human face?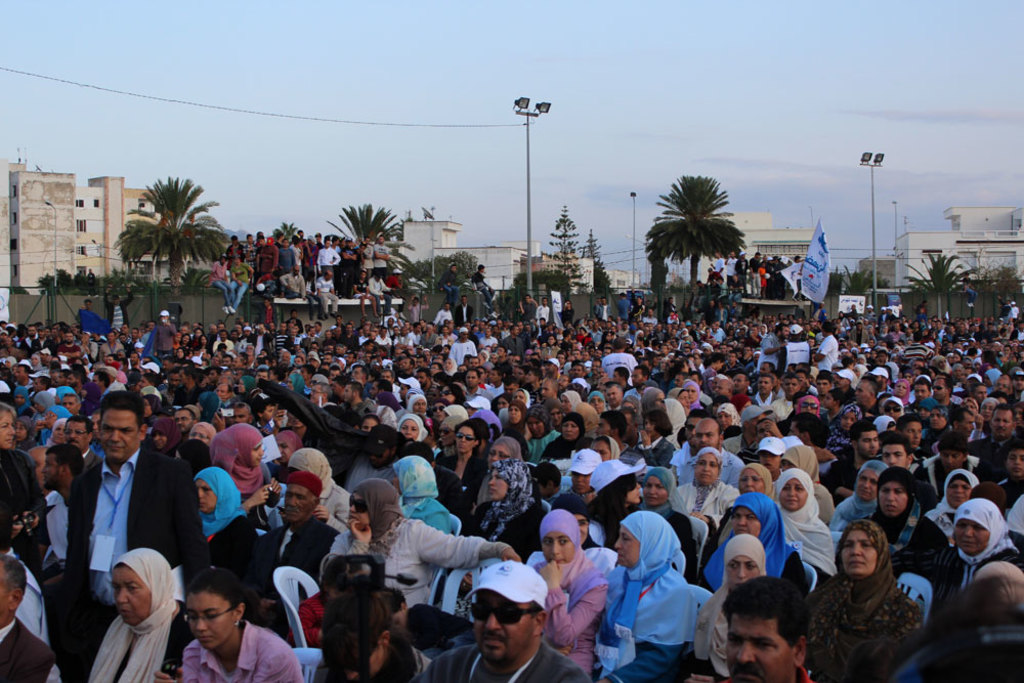
l=858, t=432, r=880, b=458
